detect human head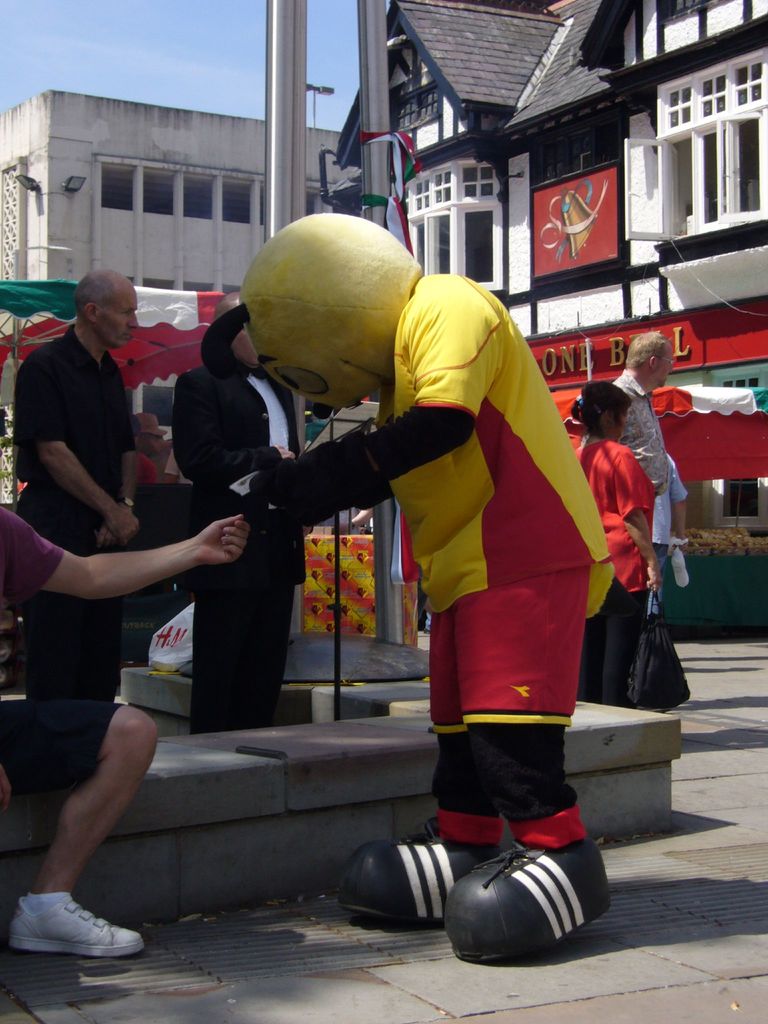
pyautogui.locateOnScreen(584, 378, 630, 449)
